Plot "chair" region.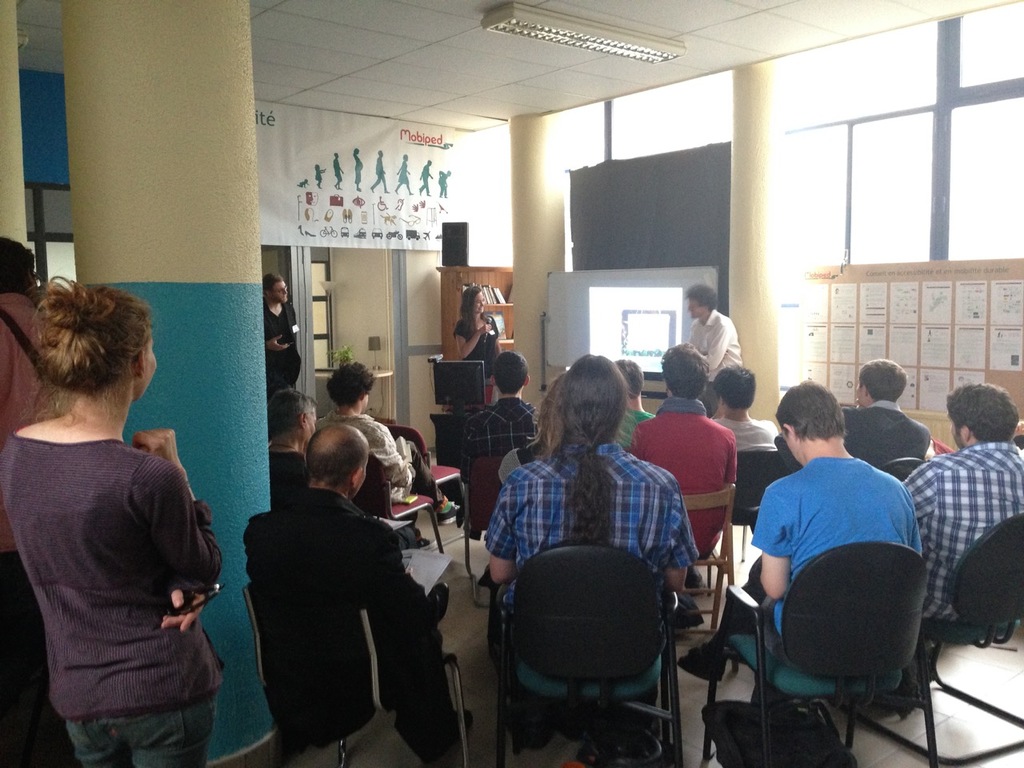
Plotted at <box>383,426,471,528</box>.
